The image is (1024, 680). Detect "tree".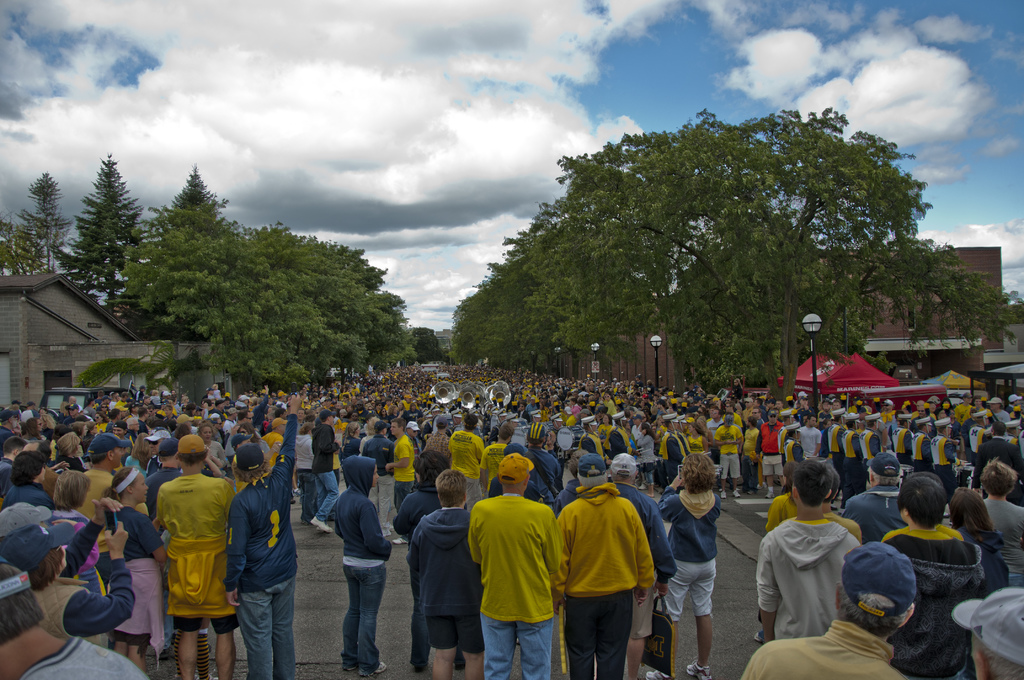
Detection: box(24, 178, 65, 270).
